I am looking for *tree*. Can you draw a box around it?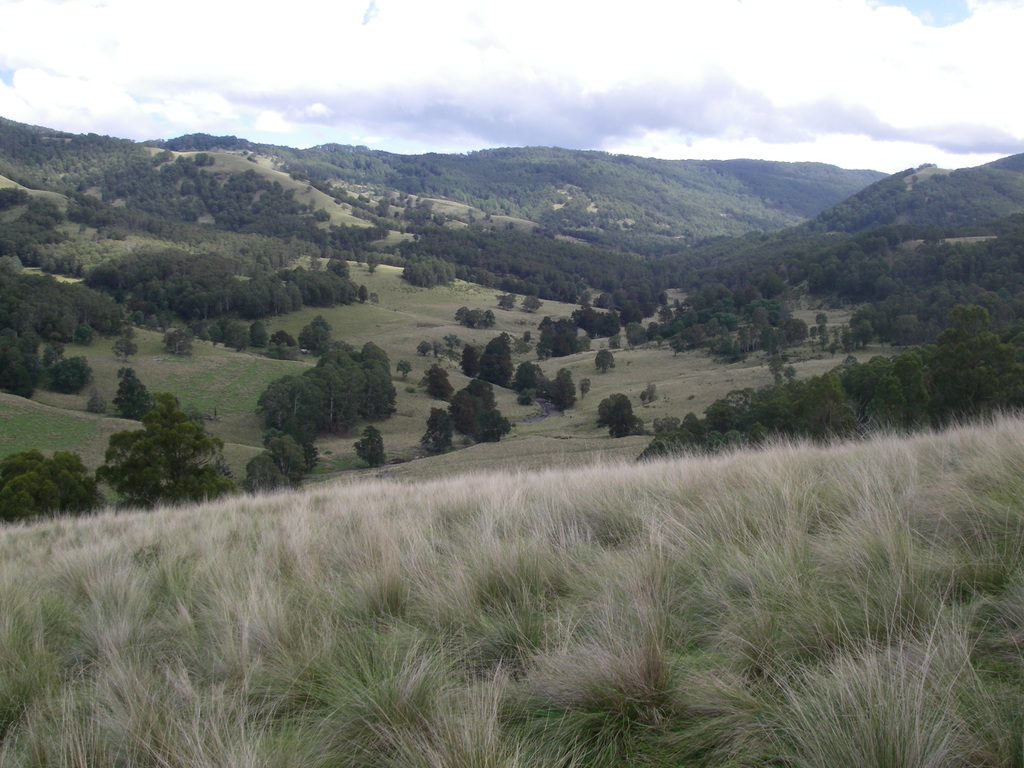
Sure, the bounding box is {"x1": 598, "y1": 396, "x2": 612, "y2": 428}.
